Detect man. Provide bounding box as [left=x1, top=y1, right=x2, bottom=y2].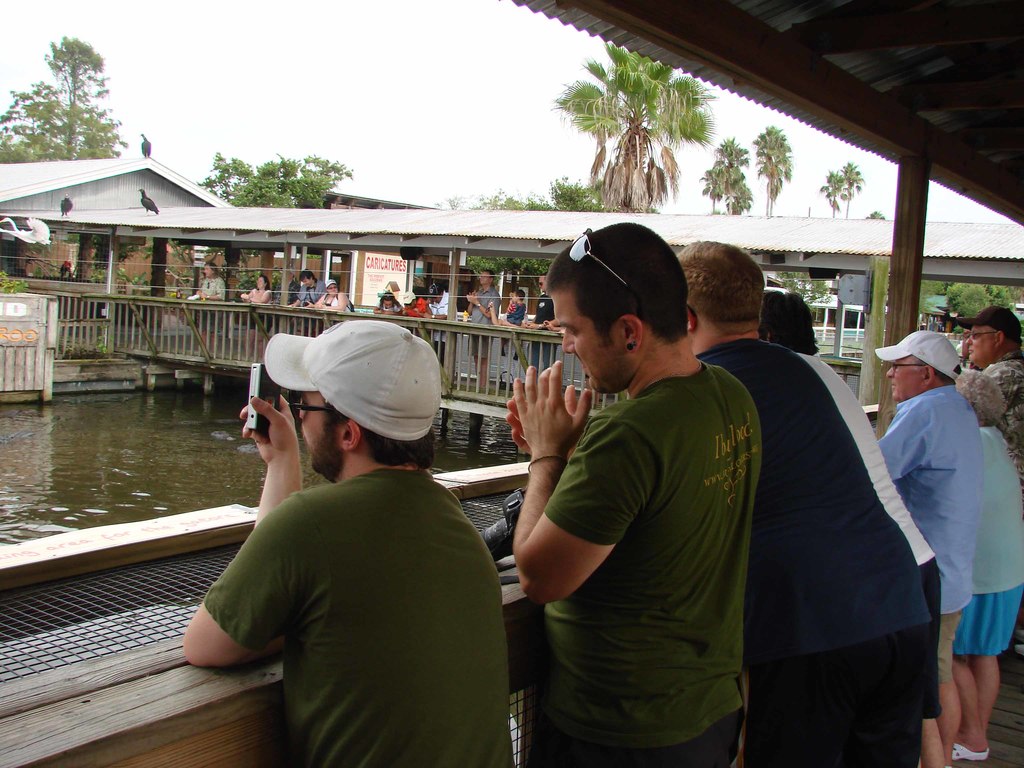
[left=961, top=307, right=1023, bottom=659].
